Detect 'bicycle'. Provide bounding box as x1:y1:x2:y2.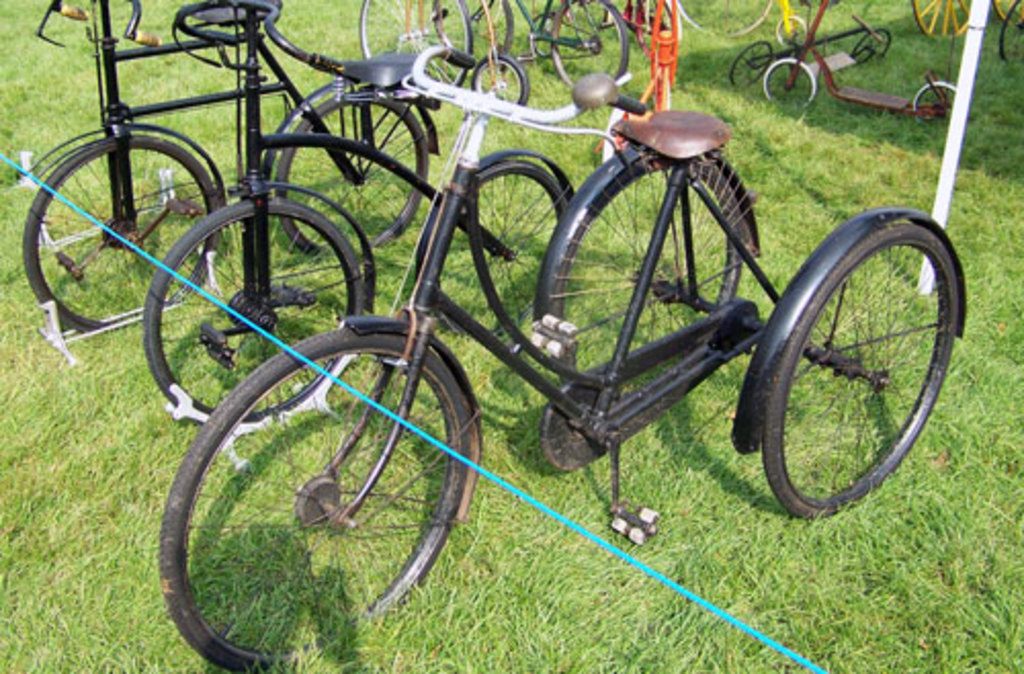
715:0:907:86.
